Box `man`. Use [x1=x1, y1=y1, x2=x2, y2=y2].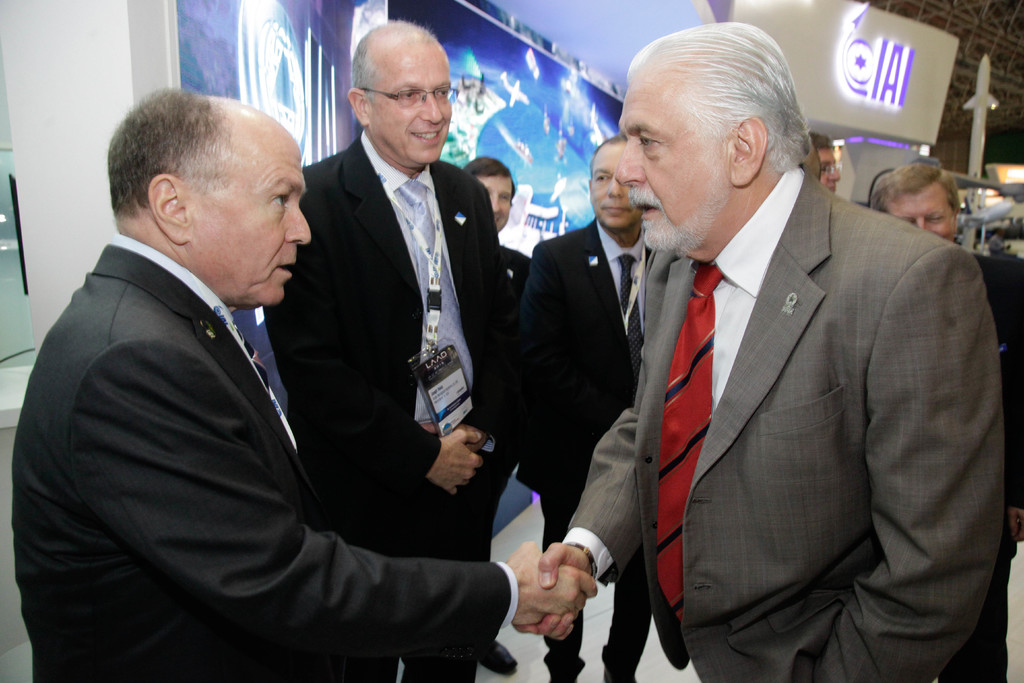
[x1=559, y1=26, x2=1000, y2=682].
